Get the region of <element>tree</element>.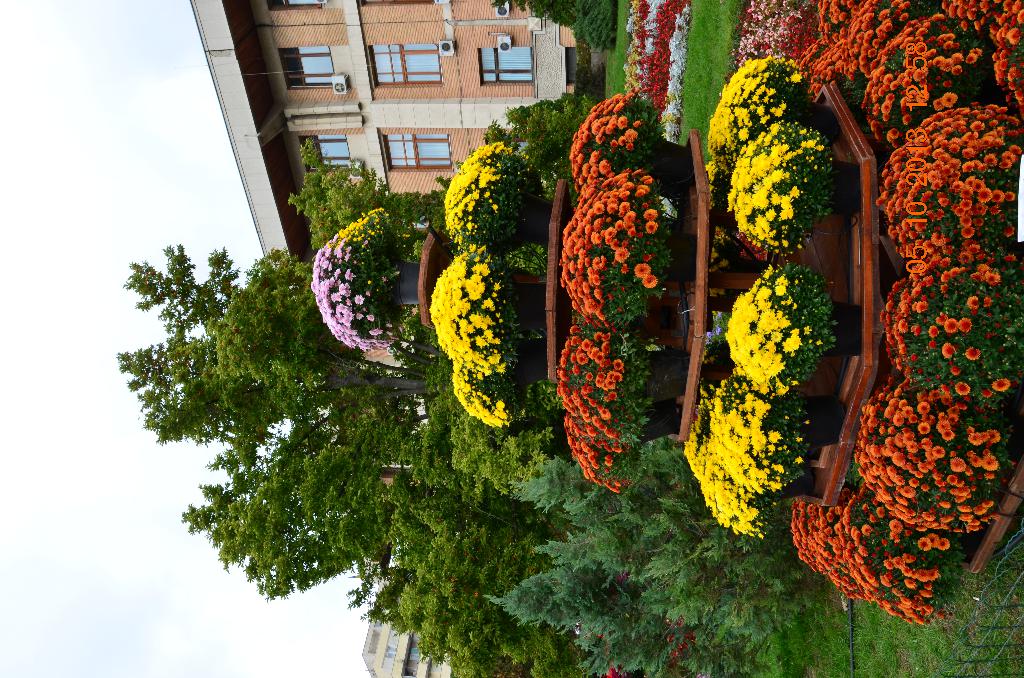
(488, 0, 618, 51).
